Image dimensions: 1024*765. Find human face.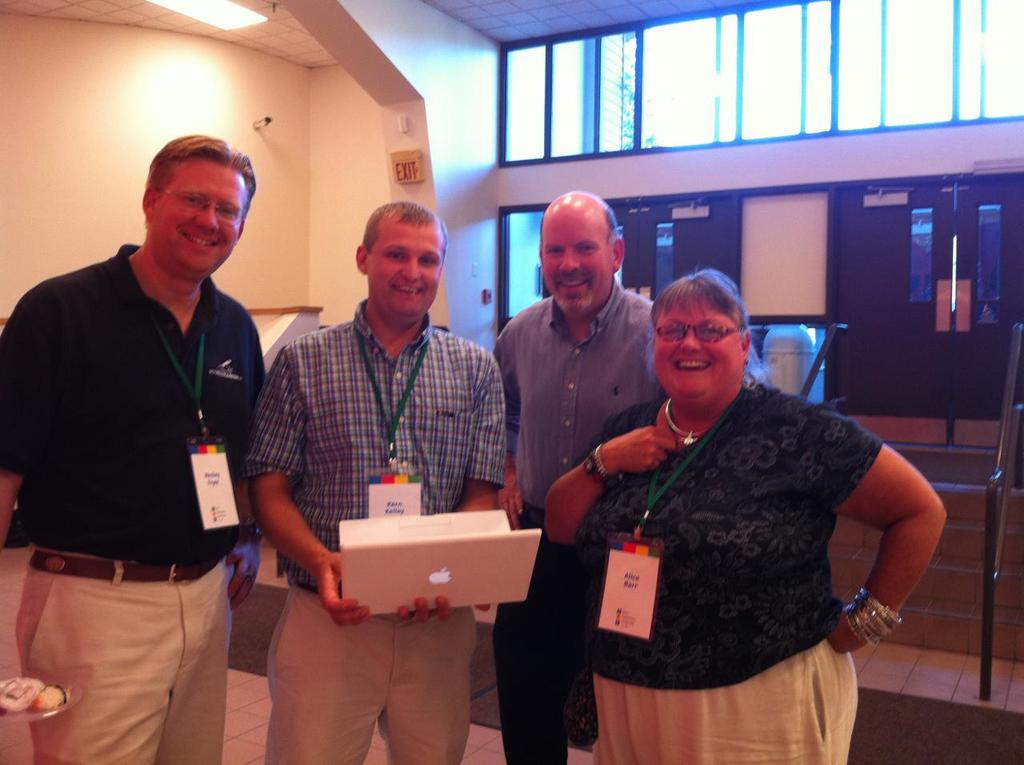
box=[546, 227, 612, 308].
